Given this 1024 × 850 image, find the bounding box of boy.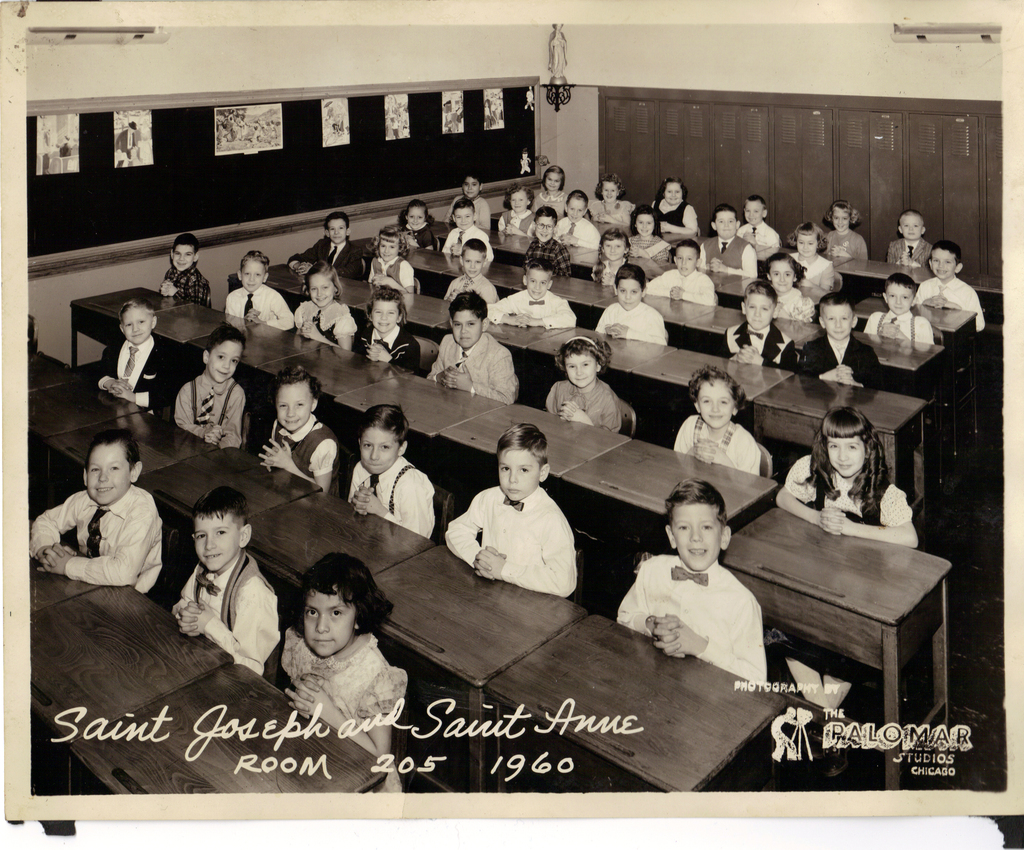
{"left": 488, "top": 254, "right": 579, "bottom": 330}.
